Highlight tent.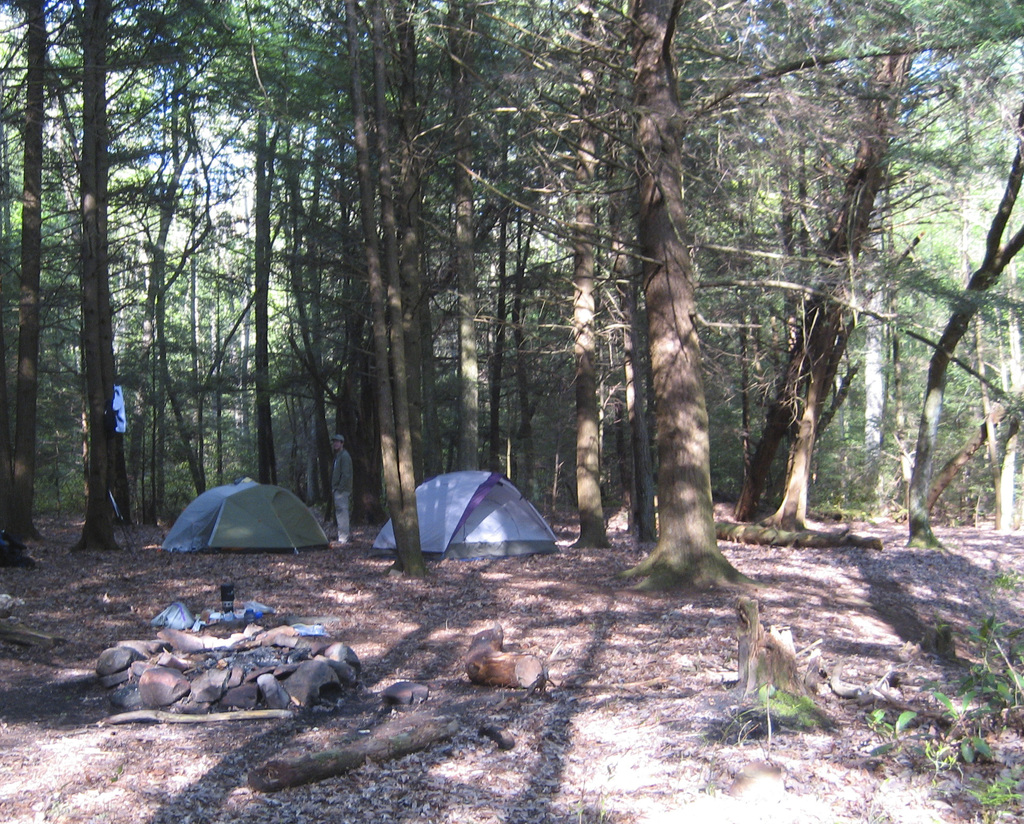
Highlighted region: crop(162, 487, 333, 560).
